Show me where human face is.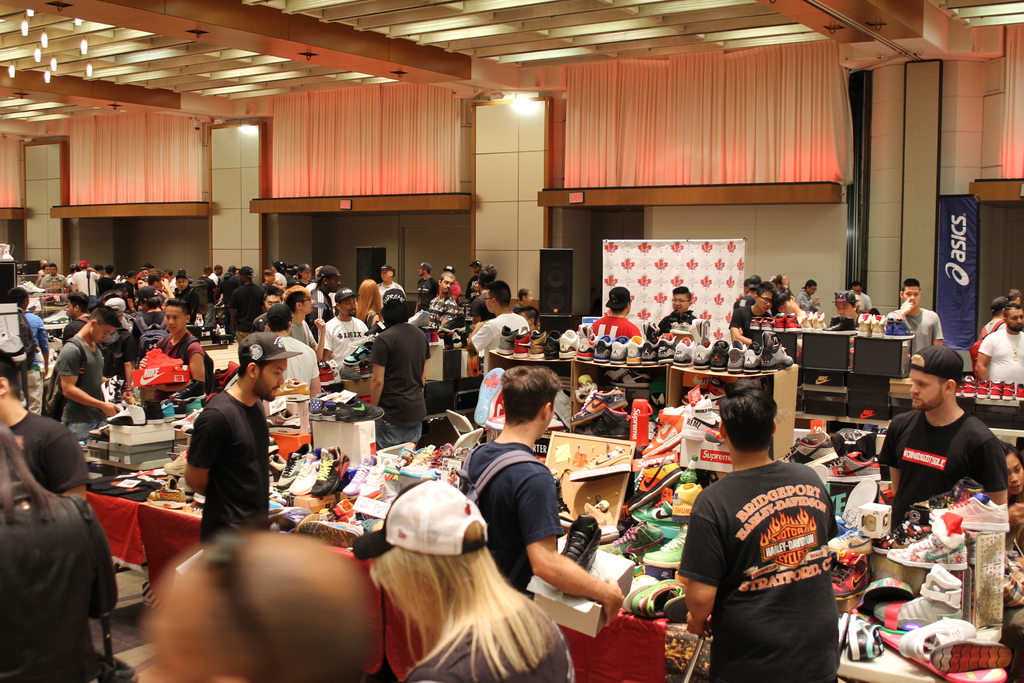
human face is at select_region(175, 276, 187, 290).
